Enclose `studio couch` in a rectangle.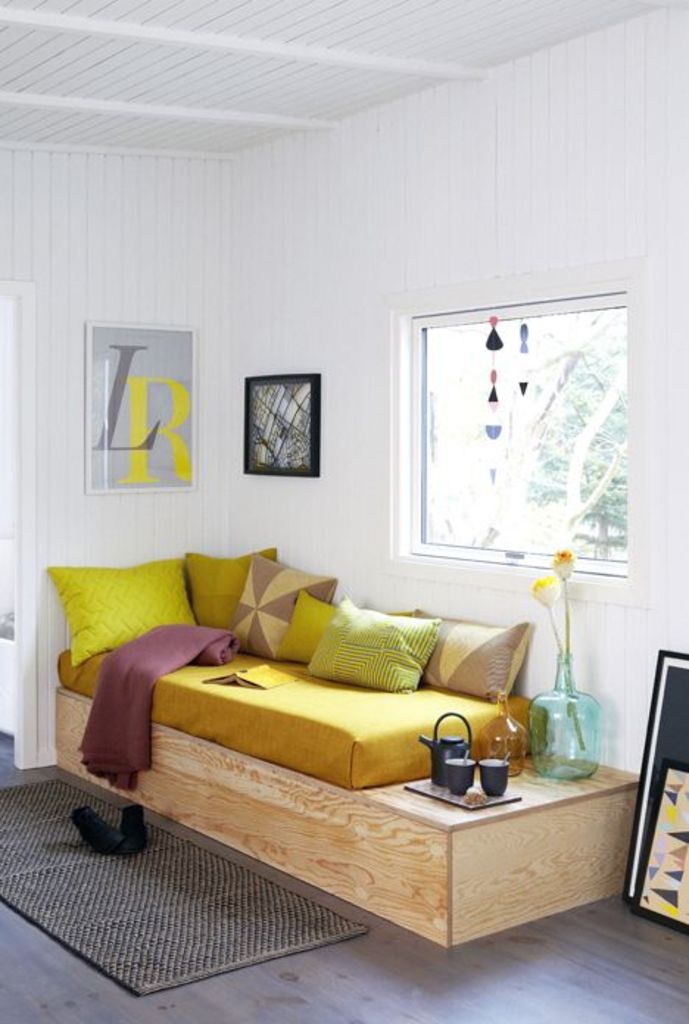
pyautogui.locateOnScreen(52, 546, 643, 939).
